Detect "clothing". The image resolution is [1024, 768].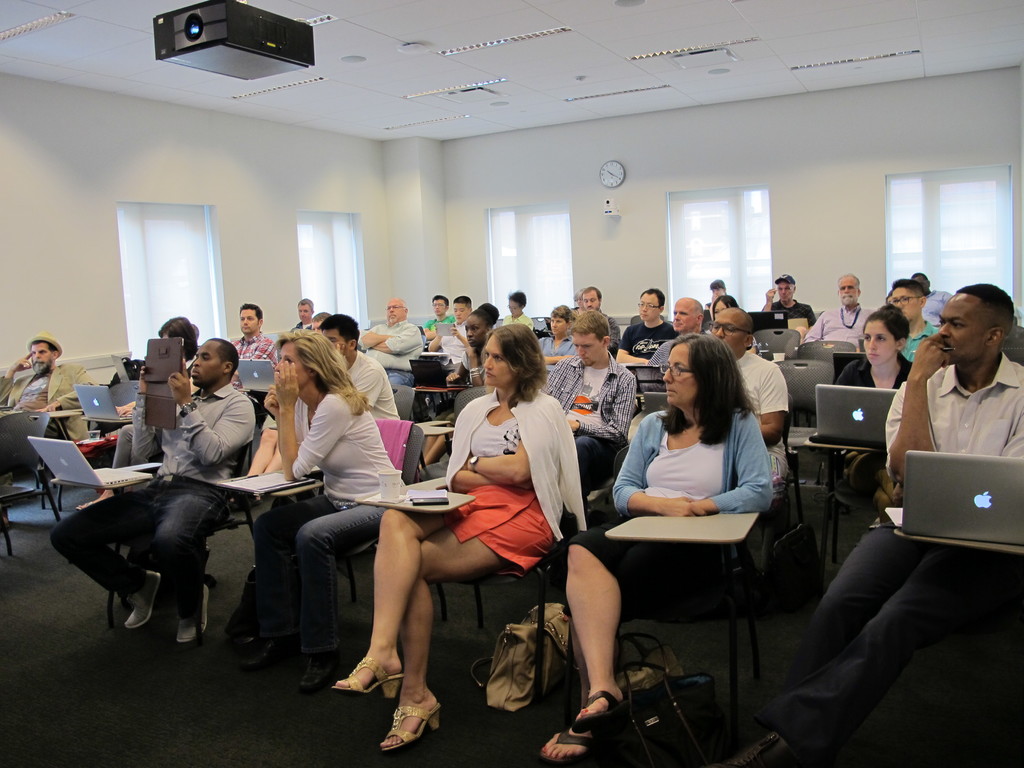
locate(348, 351, 403, 419).
